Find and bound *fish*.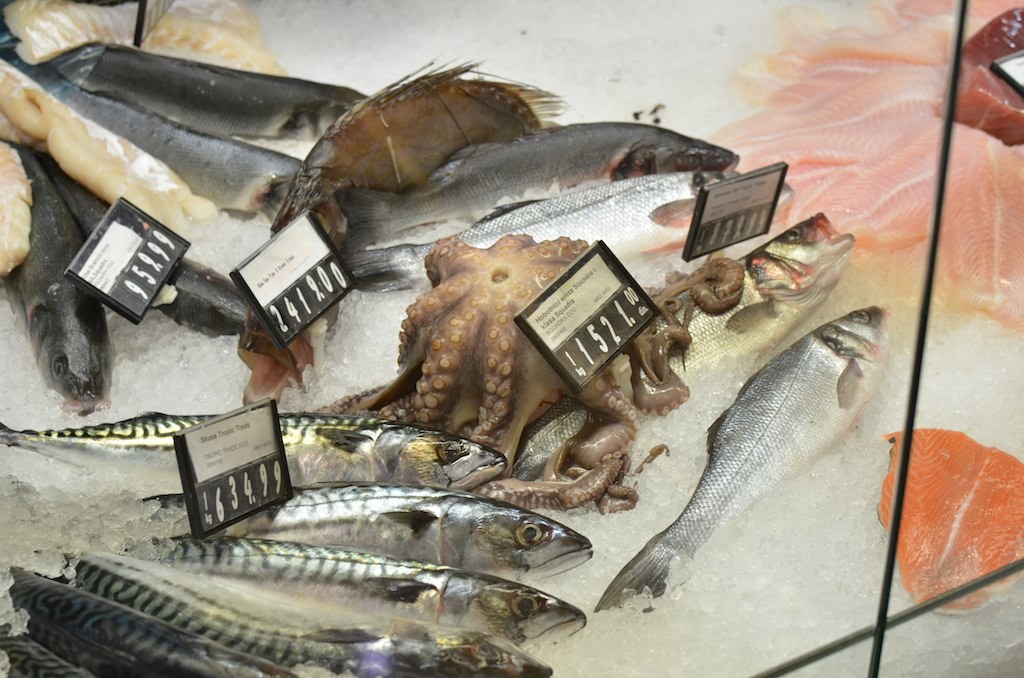
Bound: <bbox>117, 536, 586, 657</bbox>.
